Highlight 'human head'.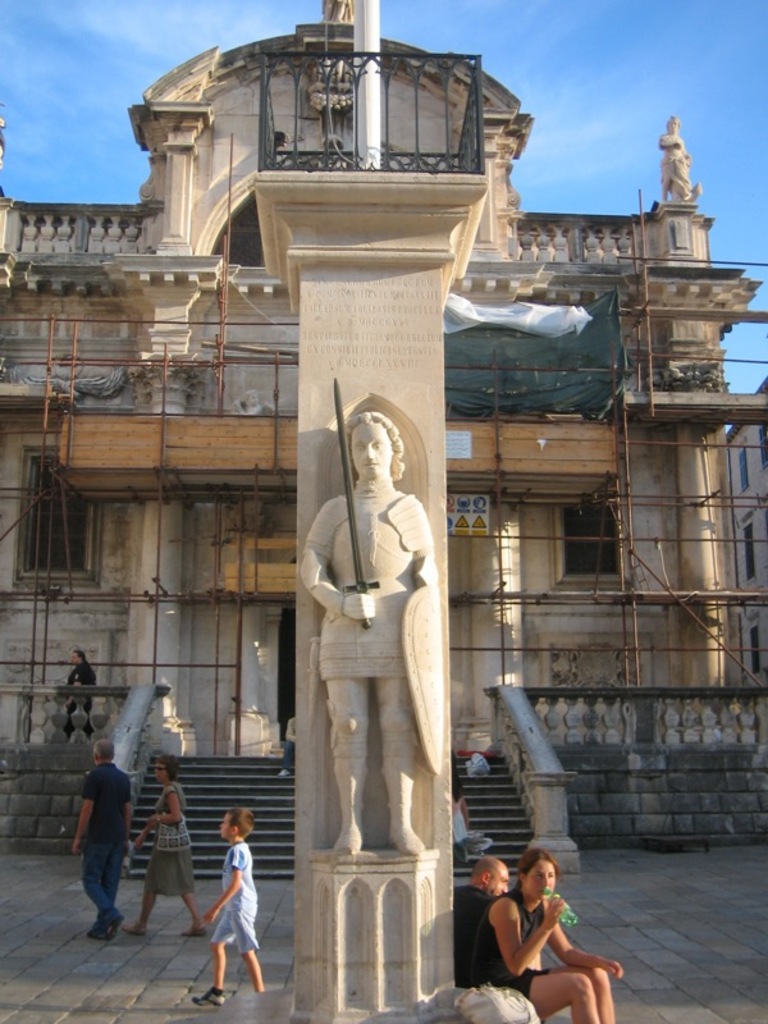
Highlighted region: bbox(344, 407, 420, 499).
